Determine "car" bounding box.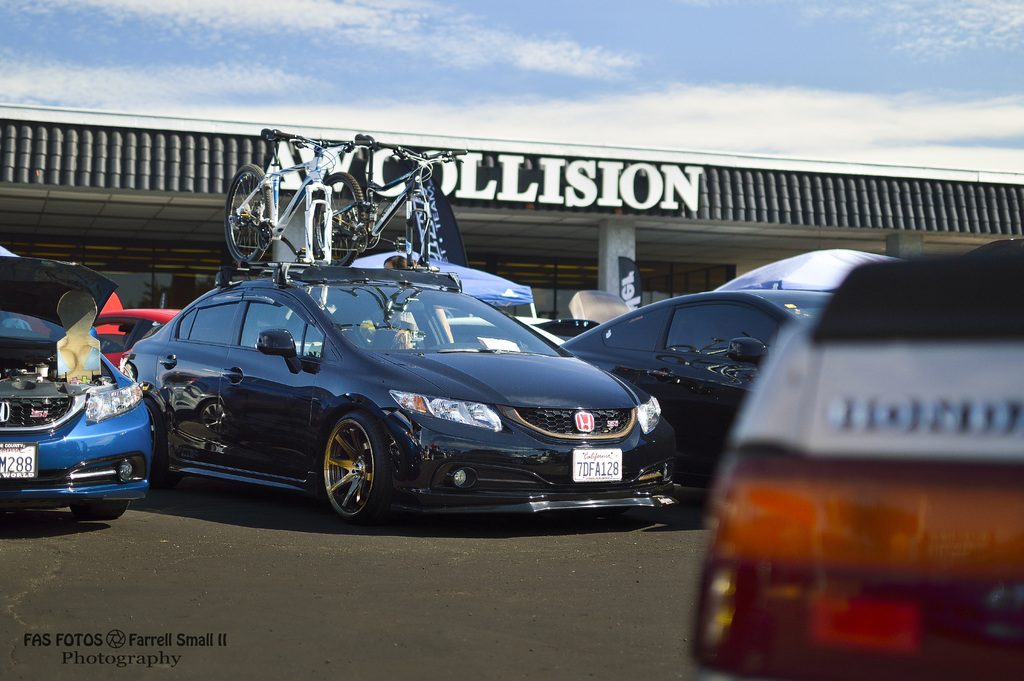
Determined: {"left": 691, "top": 256, "right": 1023, "bottom": 680}.
